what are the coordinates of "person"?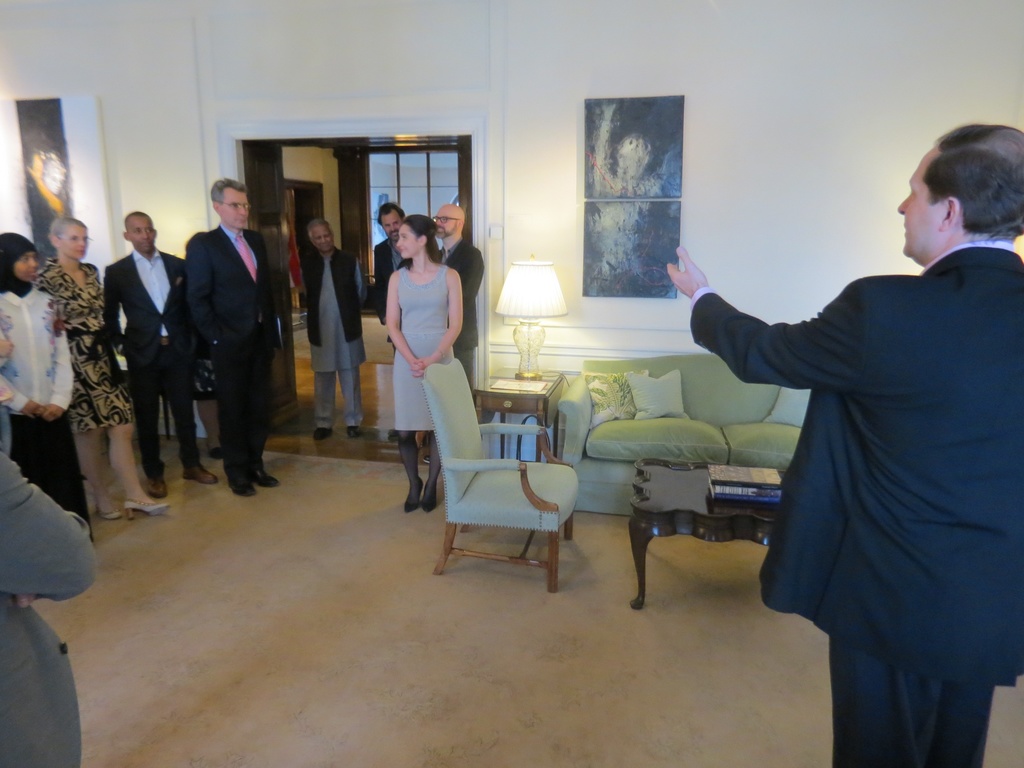
bbox=(26, 152, 67, 223).
